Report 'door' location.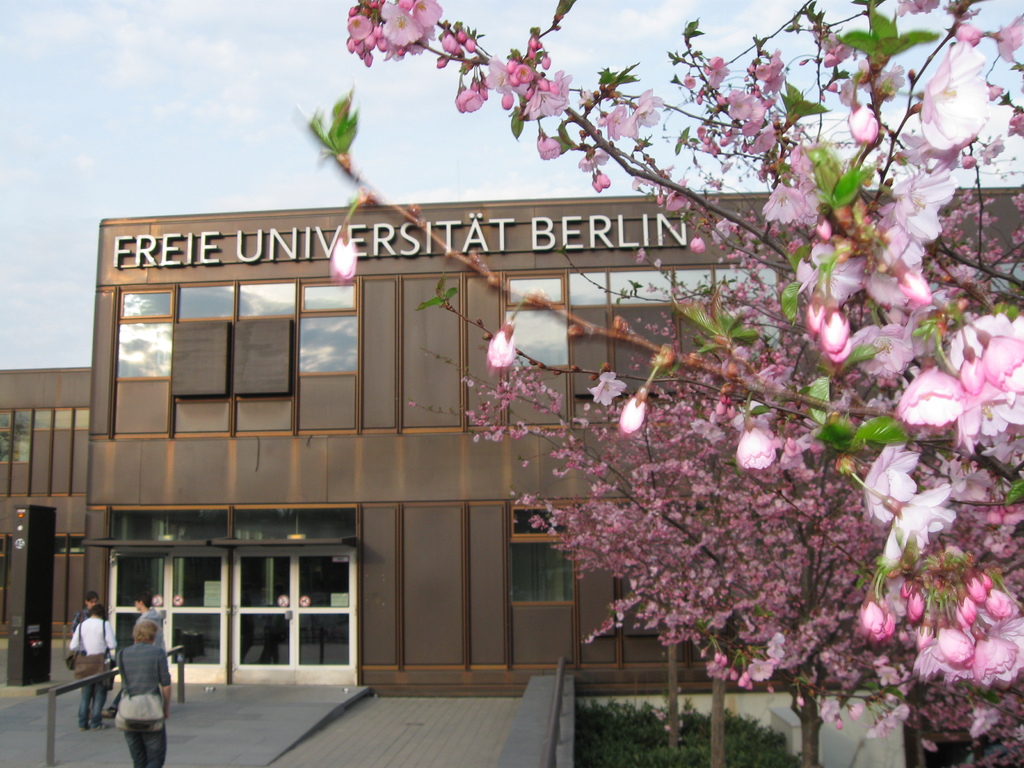
Report: x1=186, y1=538, x2=364, y2=687.
